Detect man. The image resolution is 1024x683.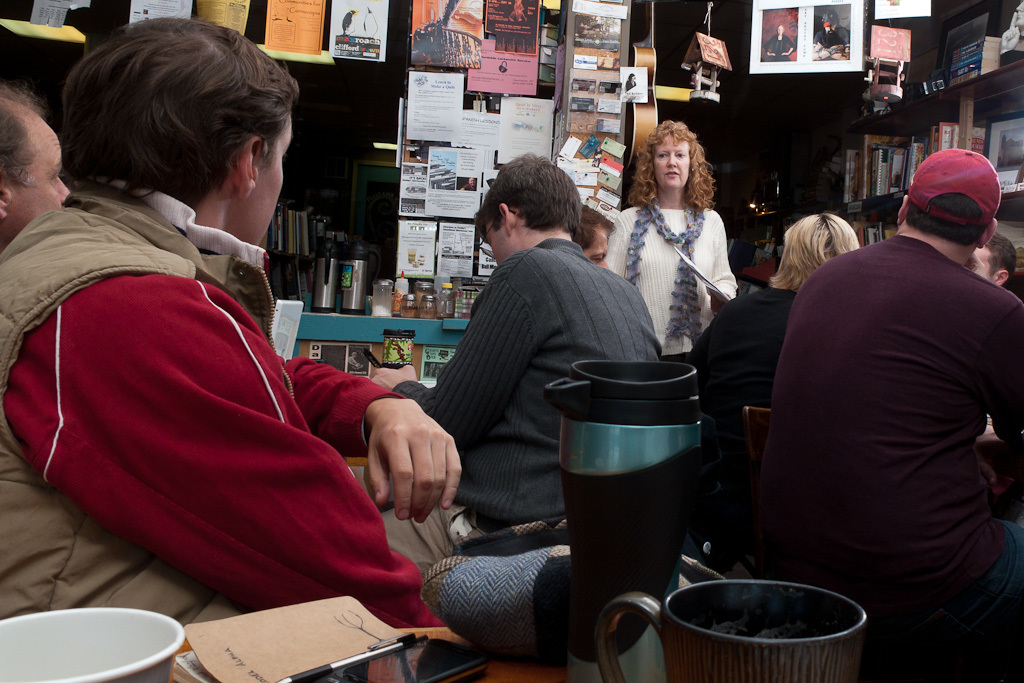
0:84:73:255.
